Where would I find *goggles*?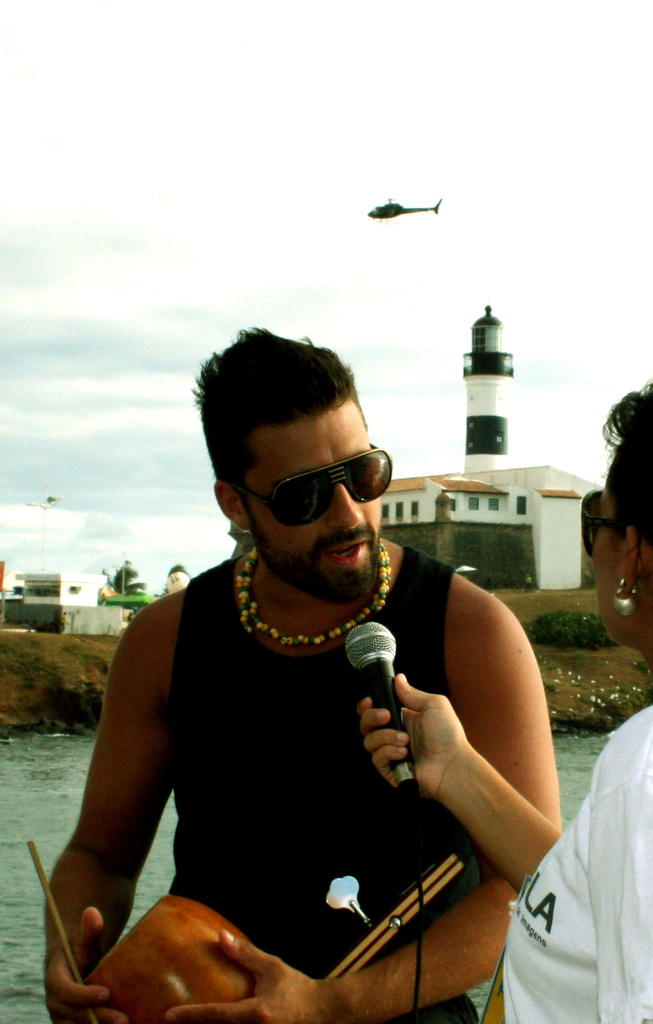
At [572, 481, 629, 559].
